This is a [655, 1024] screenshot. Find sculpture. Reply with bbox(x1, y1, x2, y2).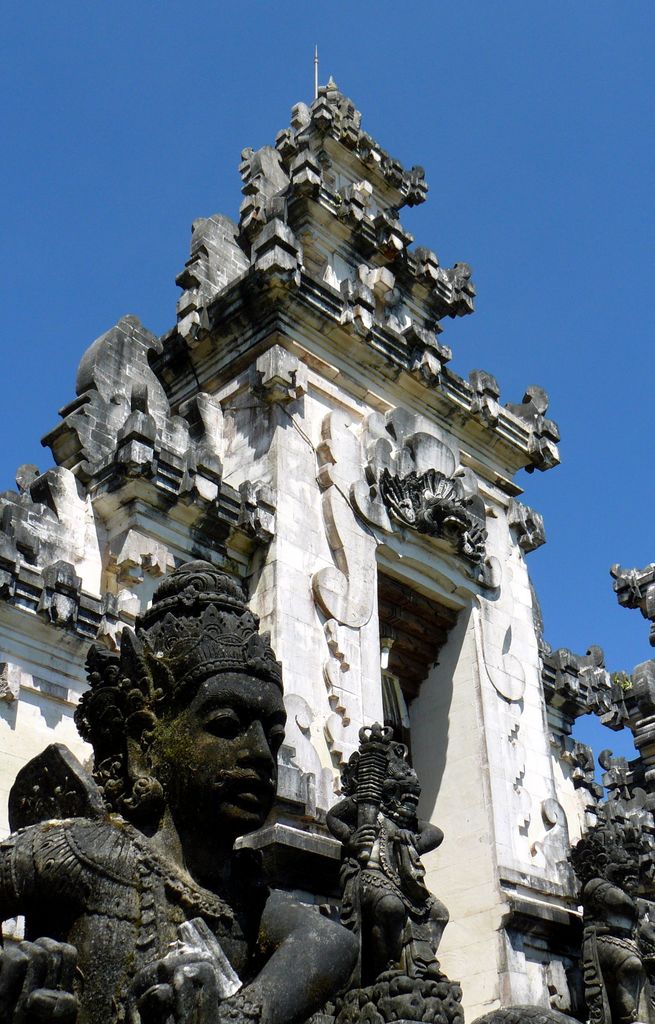
bbox(569, 818, 654, 1023).
